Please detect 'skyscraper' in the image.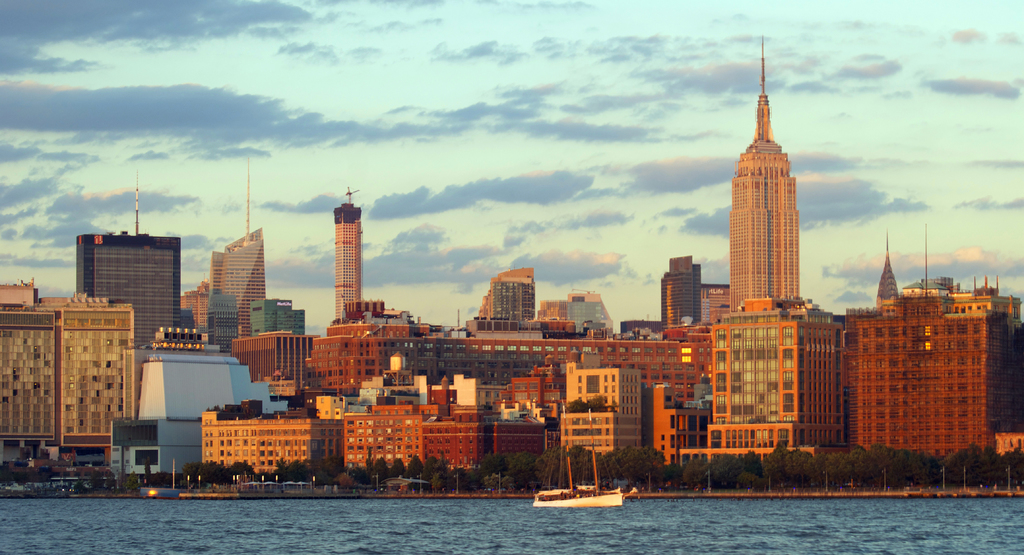
x1=211, y1=149, x2=266, y2=341.
